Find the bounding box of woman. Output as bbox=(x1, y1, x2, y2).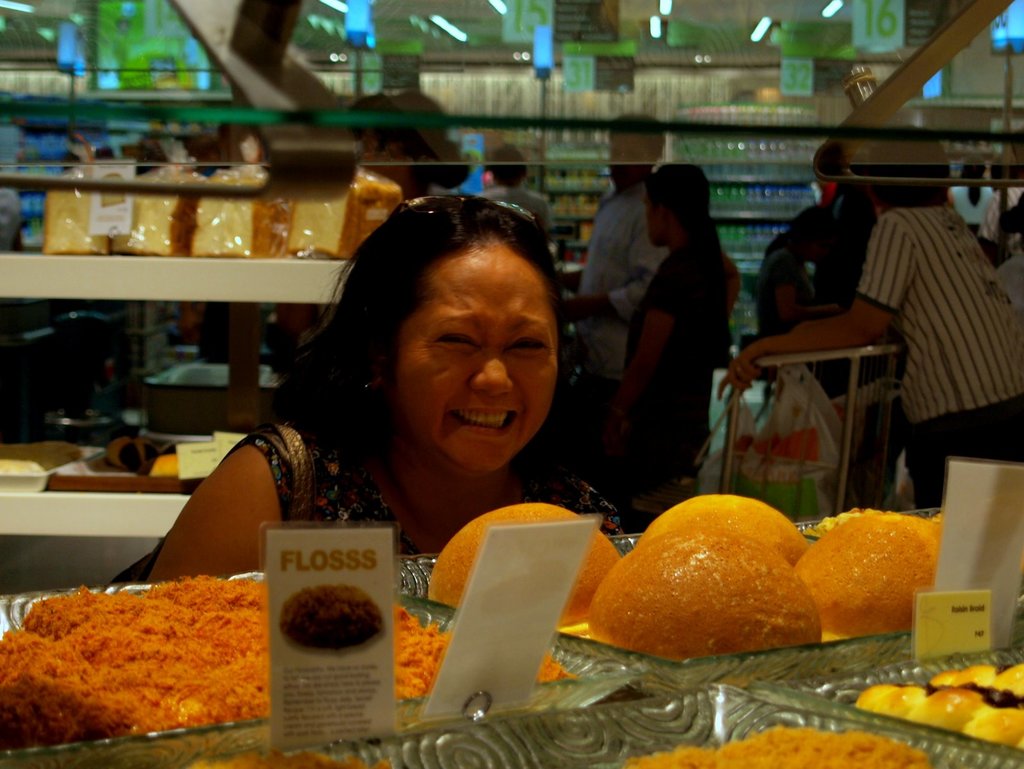
bbox=(180, 182, 643, 601).
